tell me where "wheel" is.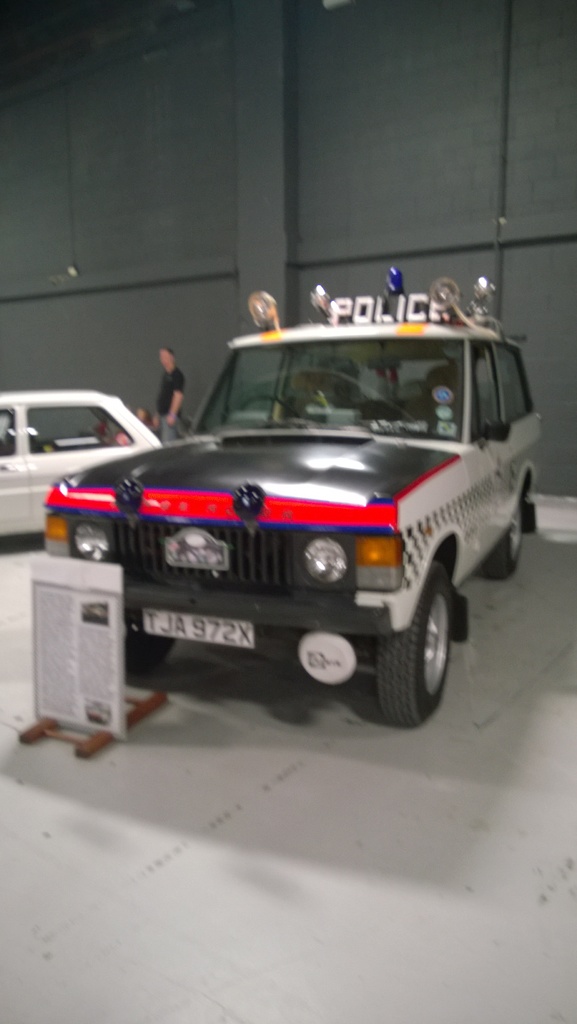
"wheel" is at (124,611,174,673).
